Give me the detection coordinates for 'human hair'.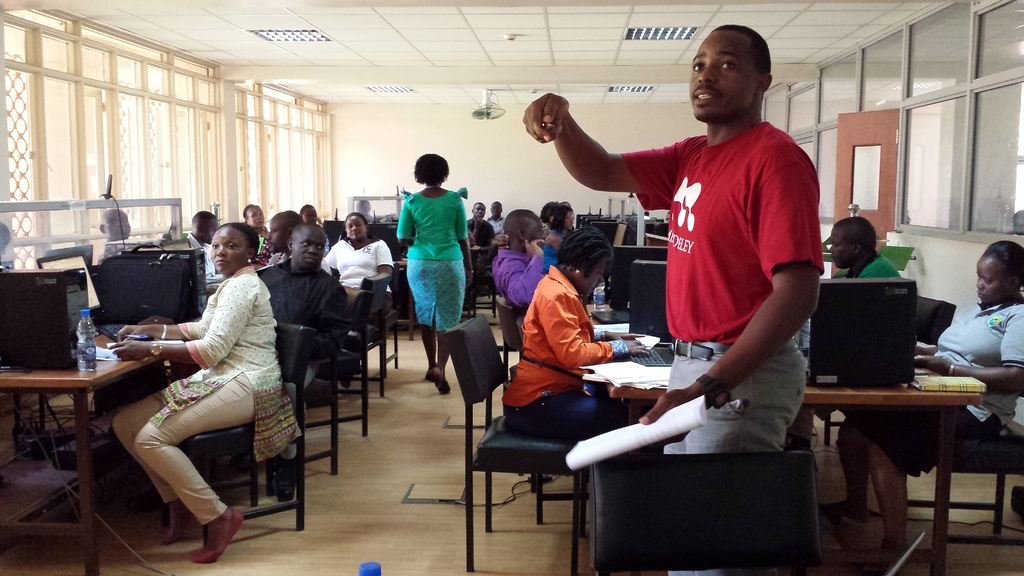
BBox(837, 214, 877, 252).
